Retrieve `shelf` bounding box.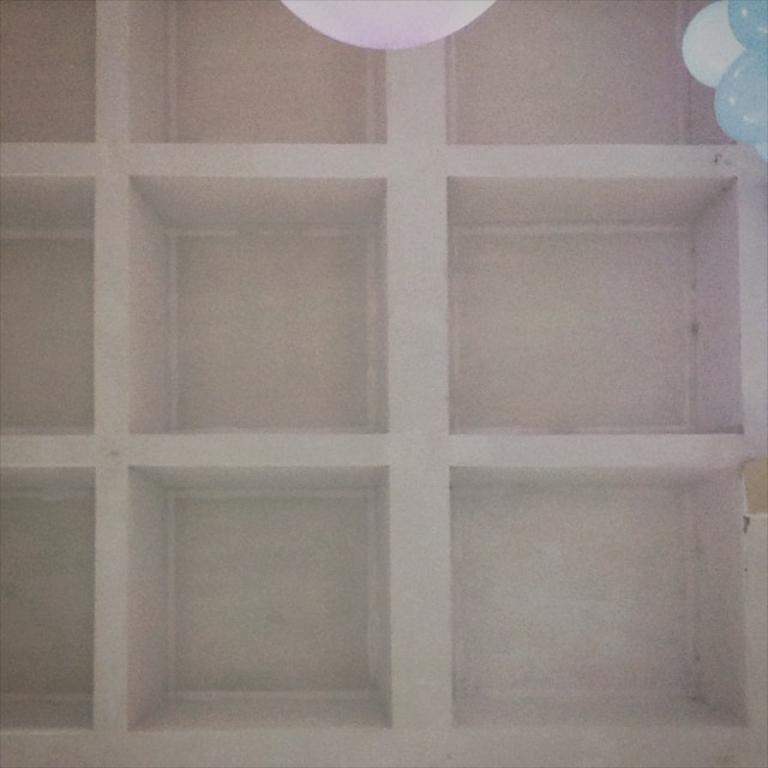
Bounding box: <region>144, 142, 386, 444</region>.
